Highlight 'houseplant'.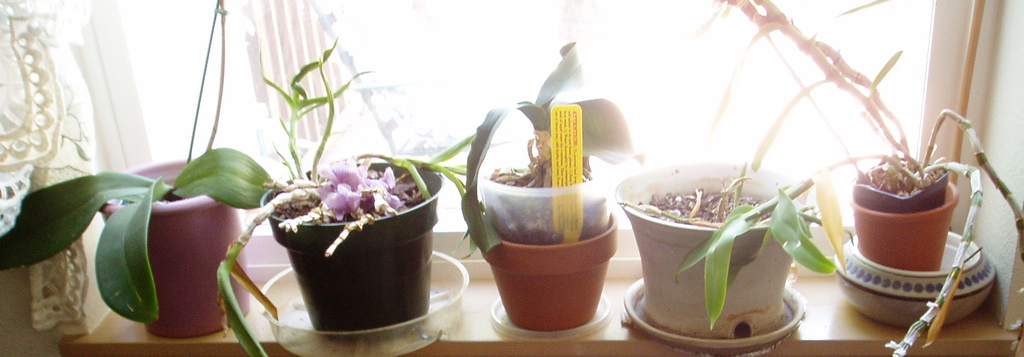
Highlighted region: x1=804, y1=102, x2=1023, y2=356.
